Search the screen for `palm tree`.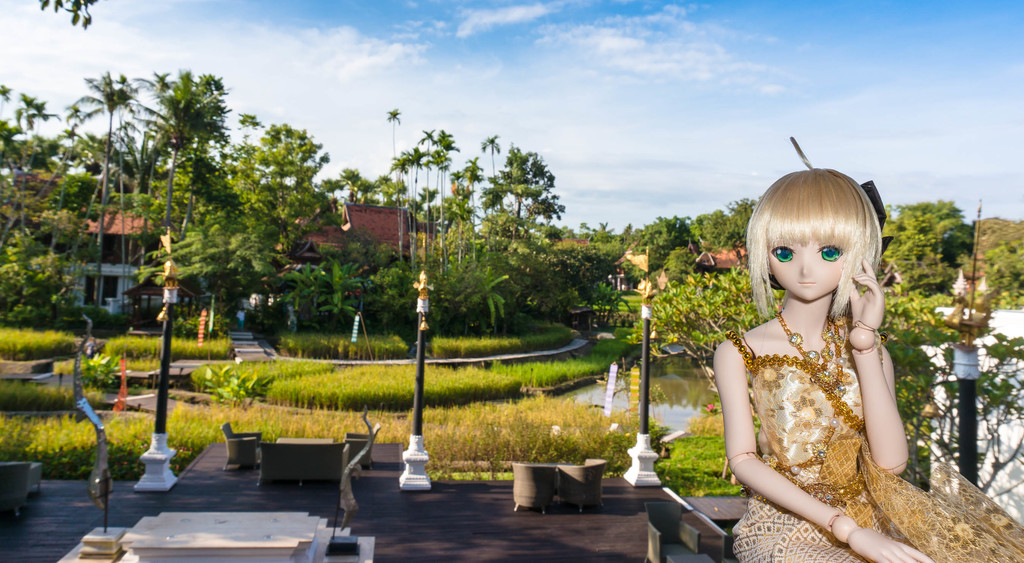
Found at {"x1": 419, "y1": 127, "x2": 438, "y2": 288}.
